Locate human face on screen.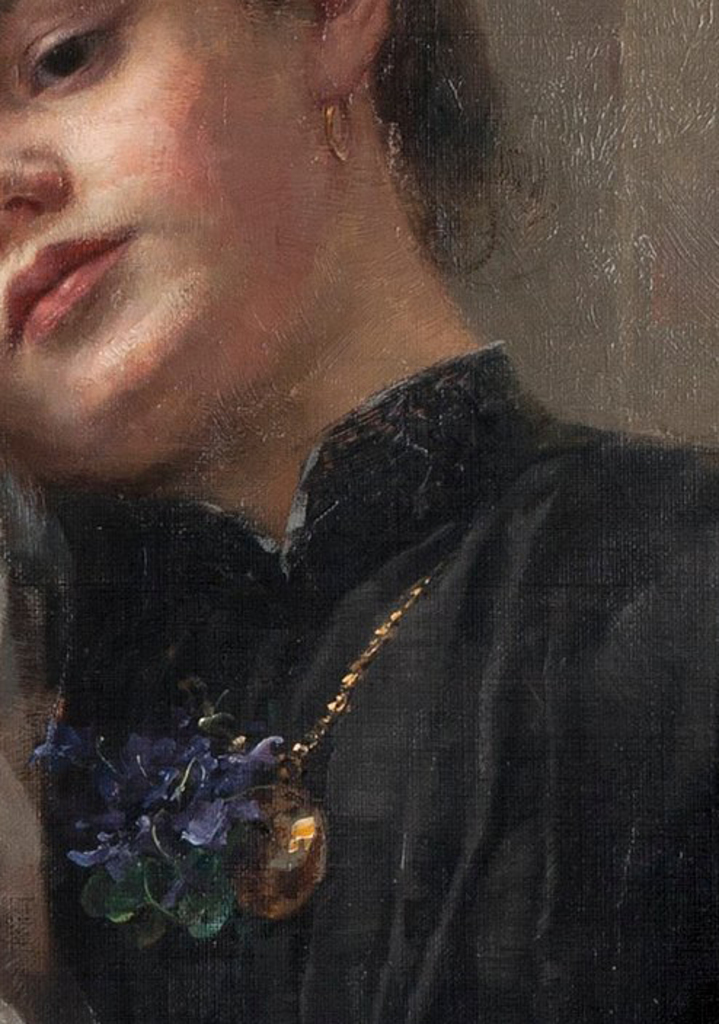
On screen at [0,0,316,473].
